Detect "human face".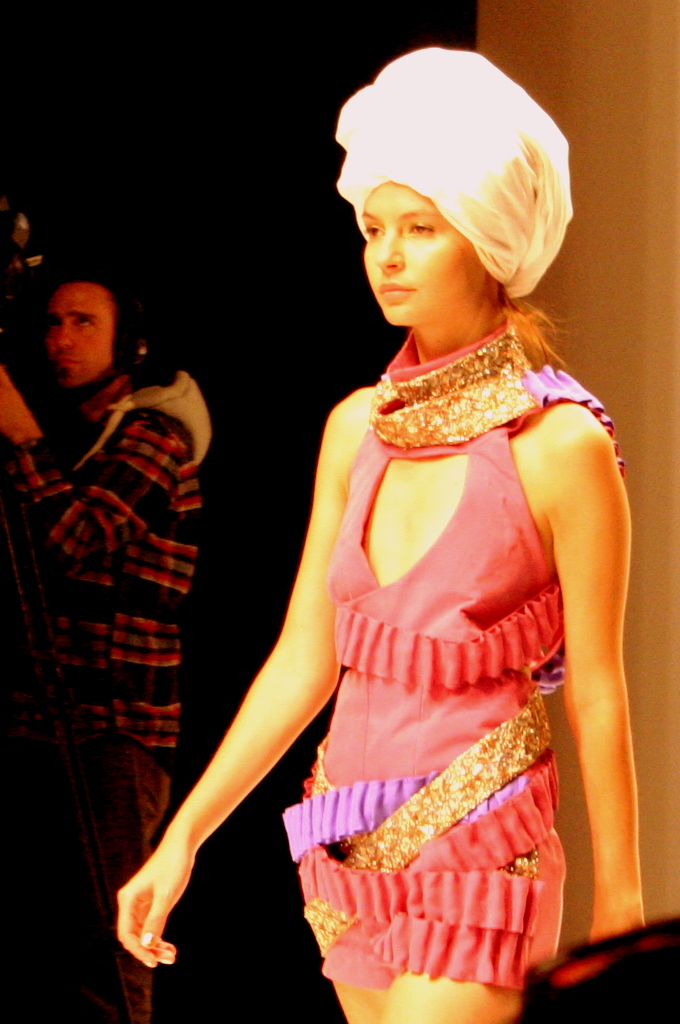
Detected at pyautogui.locateOnScreen(364, 176, 478, 327).
